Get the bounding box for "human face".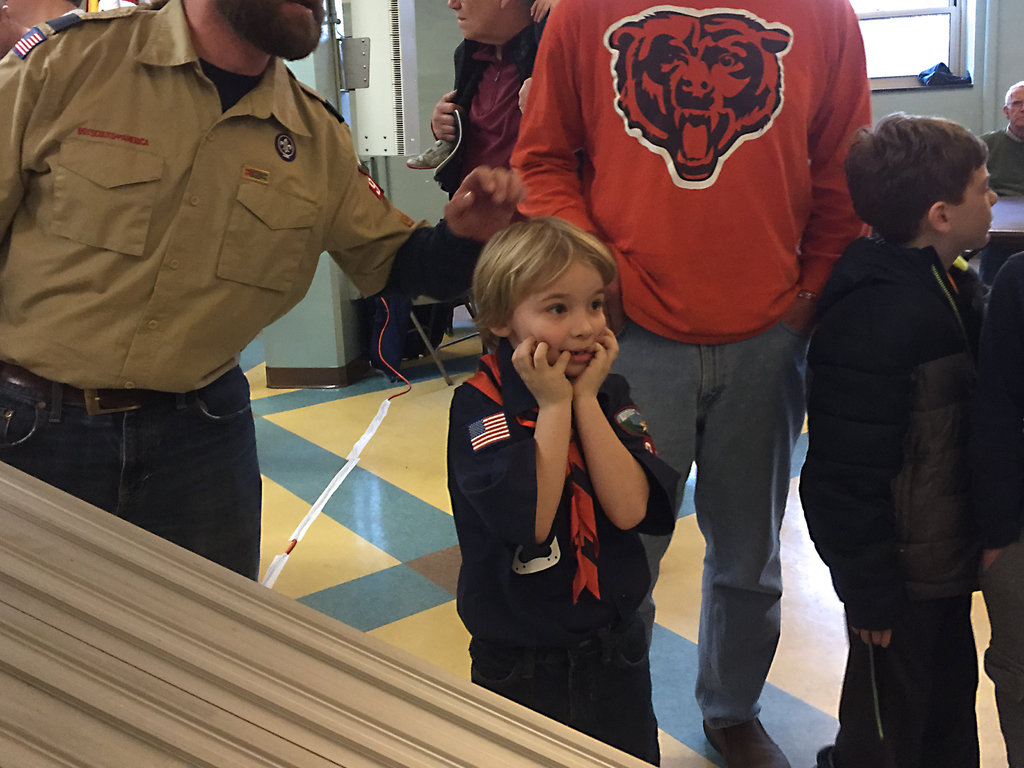
region(1009, 89, 1023, 127).
